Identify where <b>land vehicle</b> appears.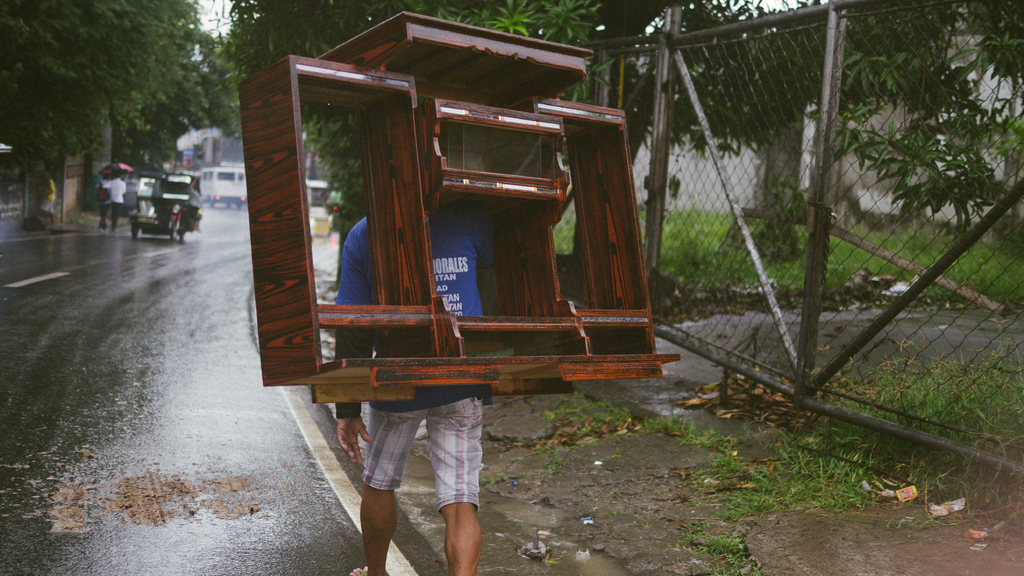
Appears at [left=199, top=167, right=248, bottom=206].
